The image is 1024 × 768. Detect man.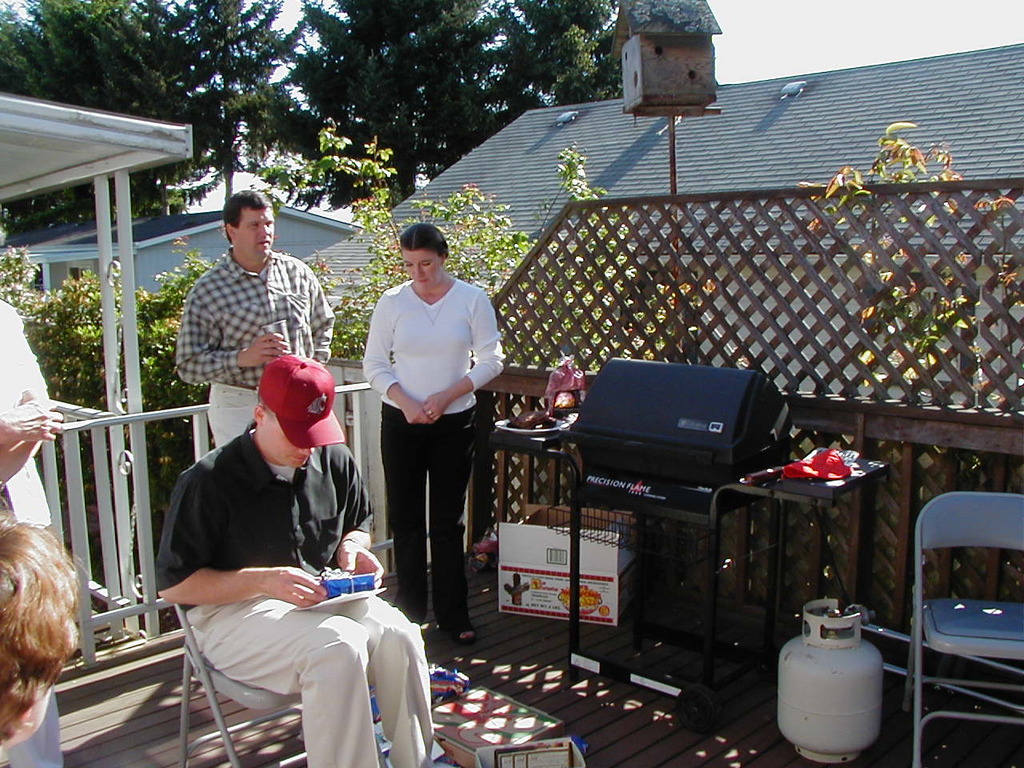
Detection: 174/190/338/446.
